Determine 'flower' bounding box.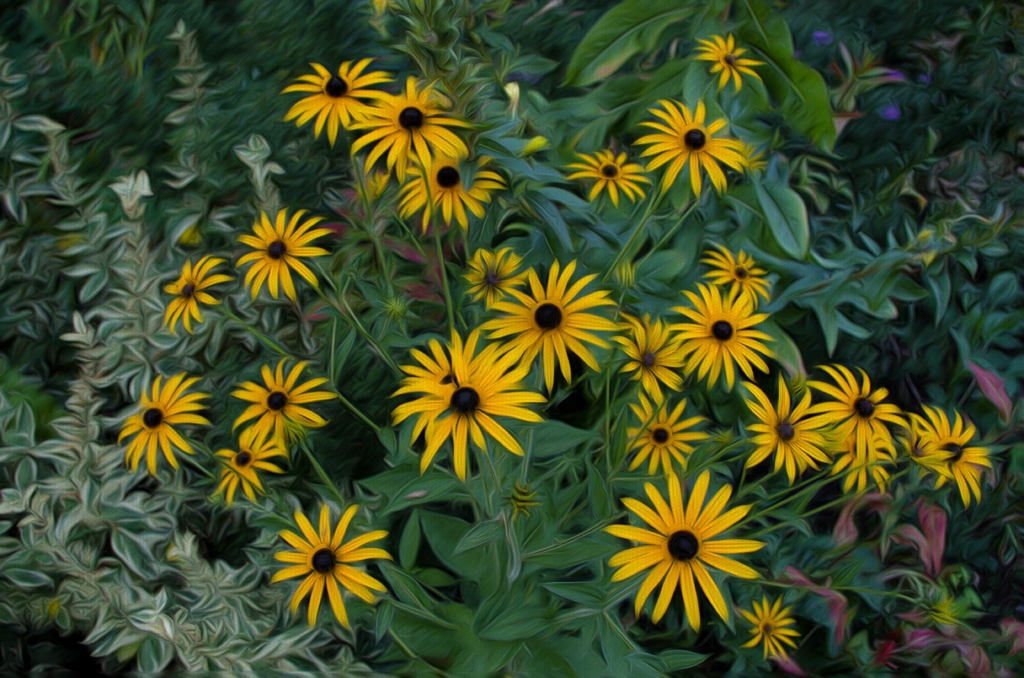
Determined: select_region(414, 332, 544, 480).
